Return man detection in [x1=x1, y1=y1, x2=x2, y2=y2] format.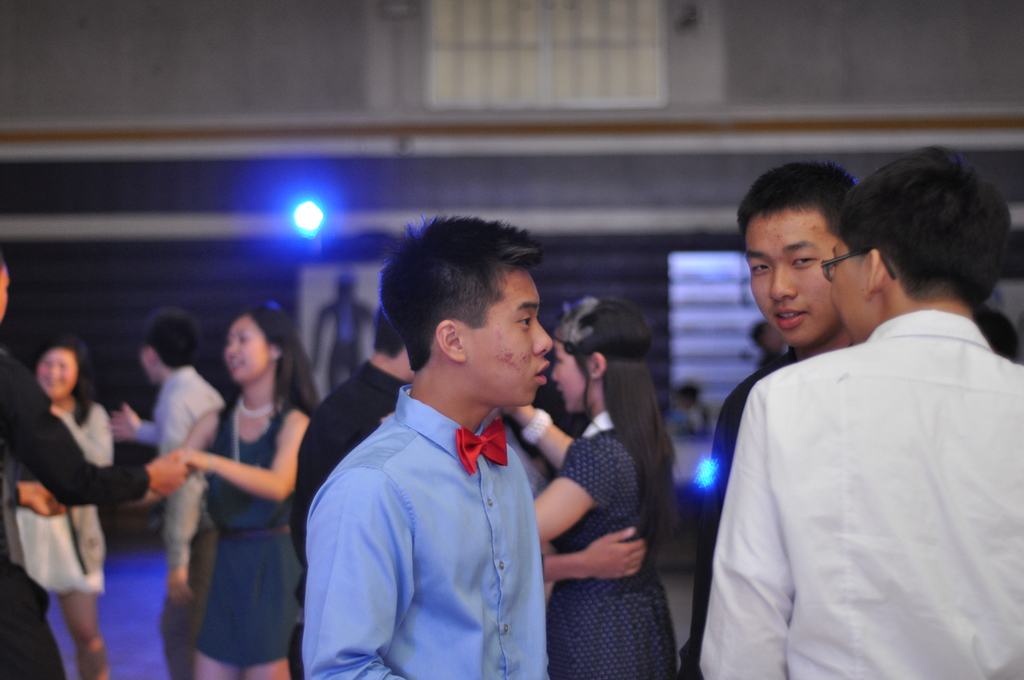
[x1=0, y1=256, x2=189, y2=679].
